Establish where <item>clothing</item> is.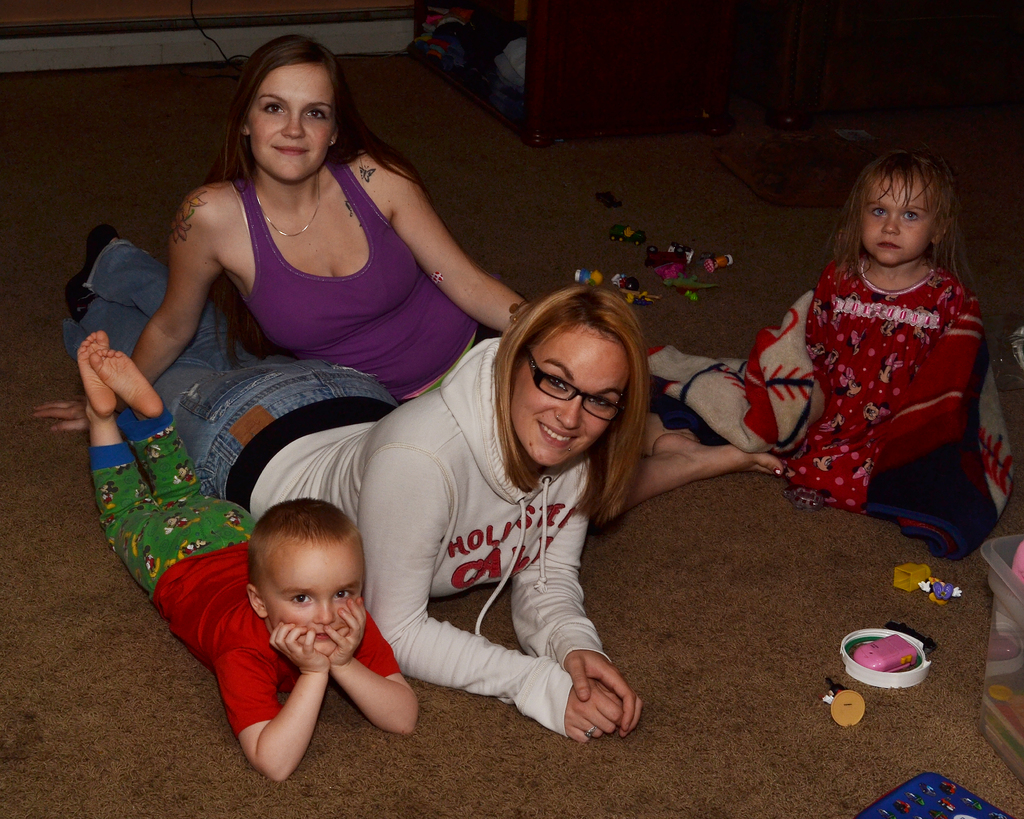
Established at 233, 154, 488, 402.
